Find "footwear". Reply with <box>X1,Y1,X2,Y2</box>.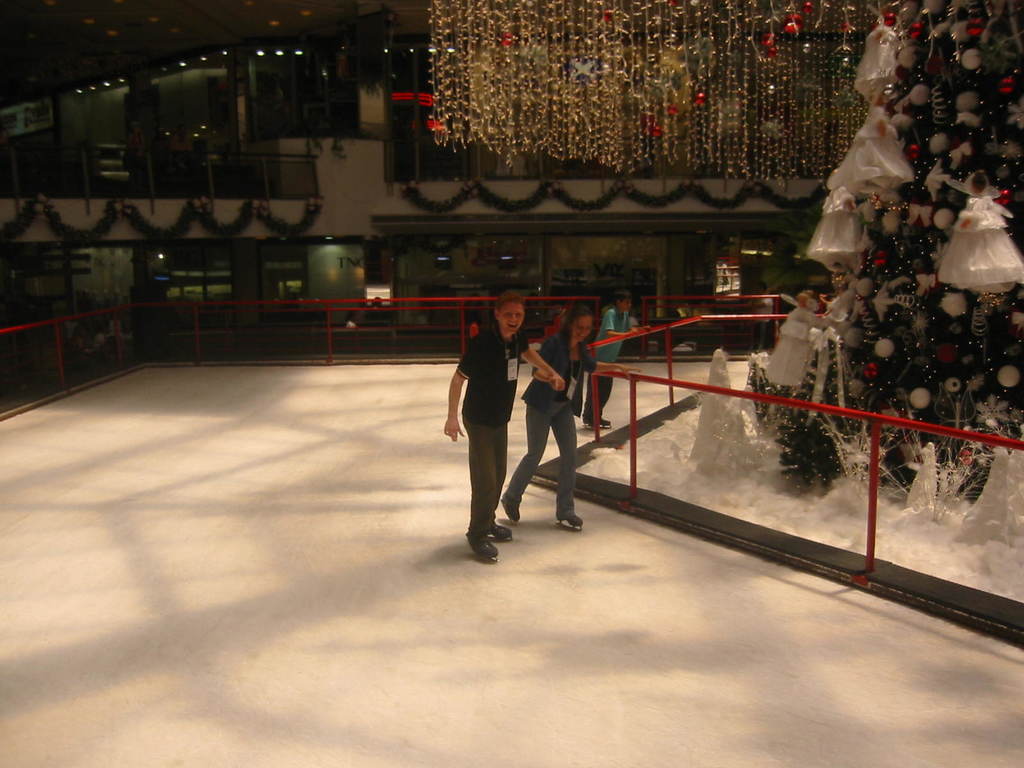
<box>595,410,610,427</box>.
